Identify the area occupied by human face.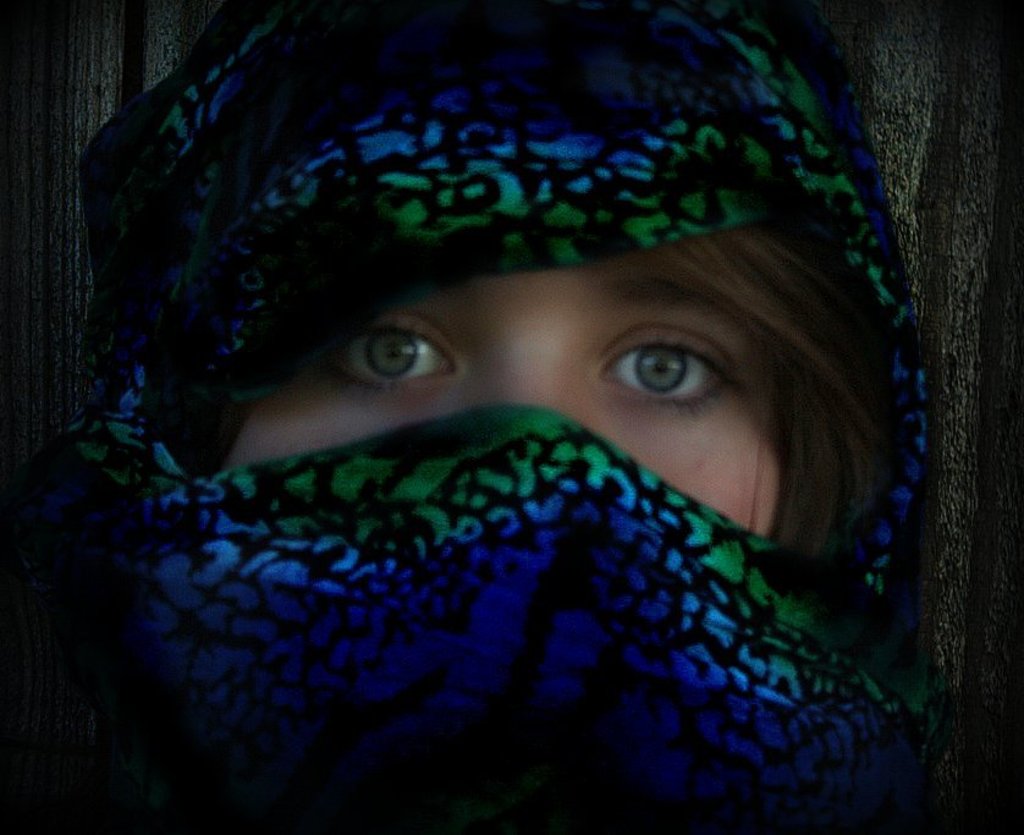
Area: bbox=(204, 252, 795, 538).
